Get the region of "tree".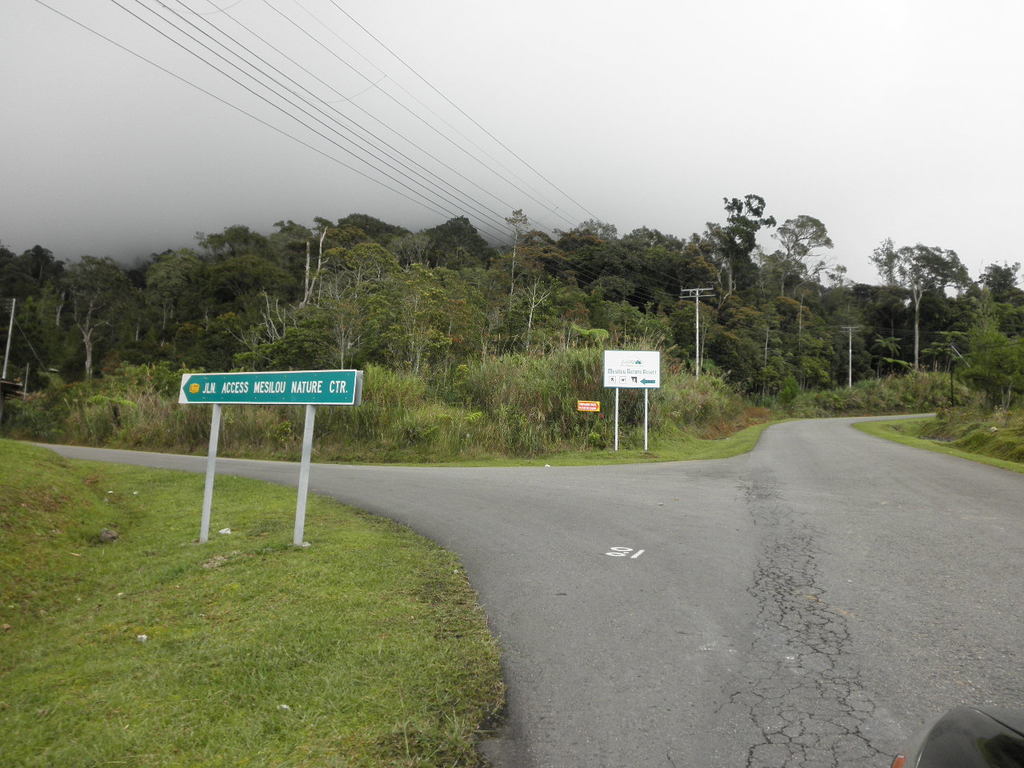
(440,251,483,339).
